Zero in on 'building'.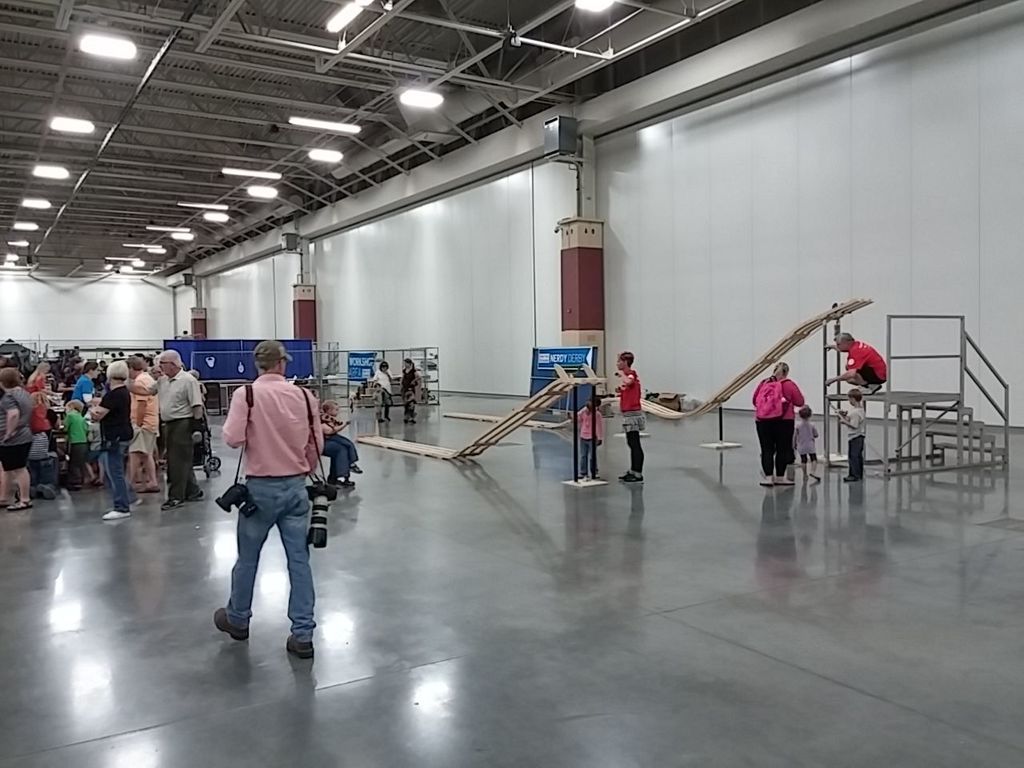
Zeroed in: detection(0, 0, 1023, 767).
